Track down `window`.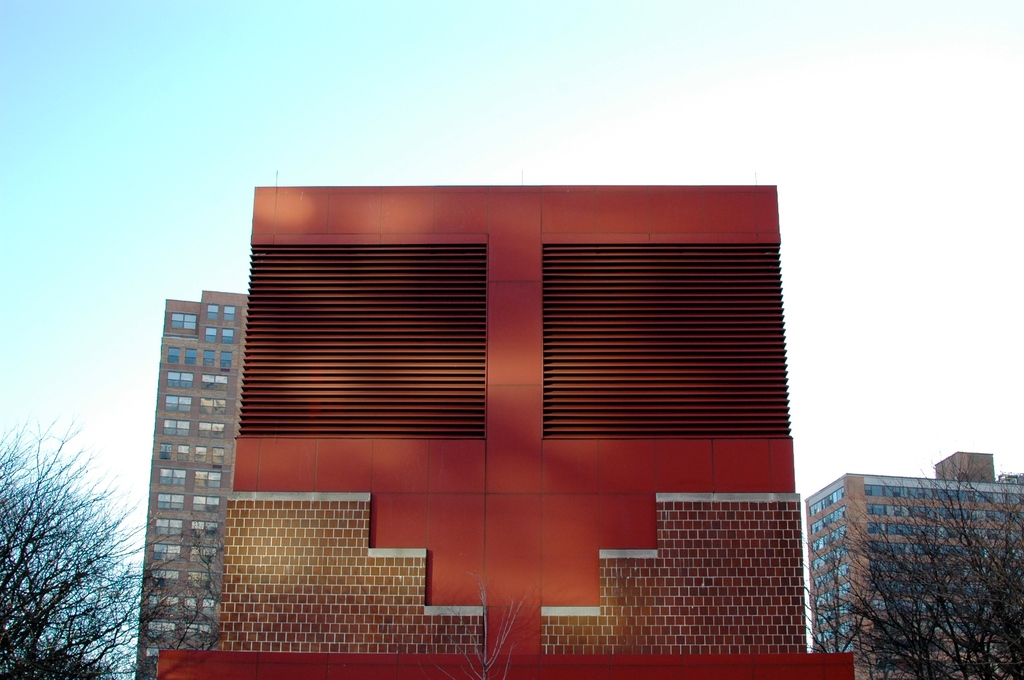
Tracked to bbox(890, 543, 903, 552).
